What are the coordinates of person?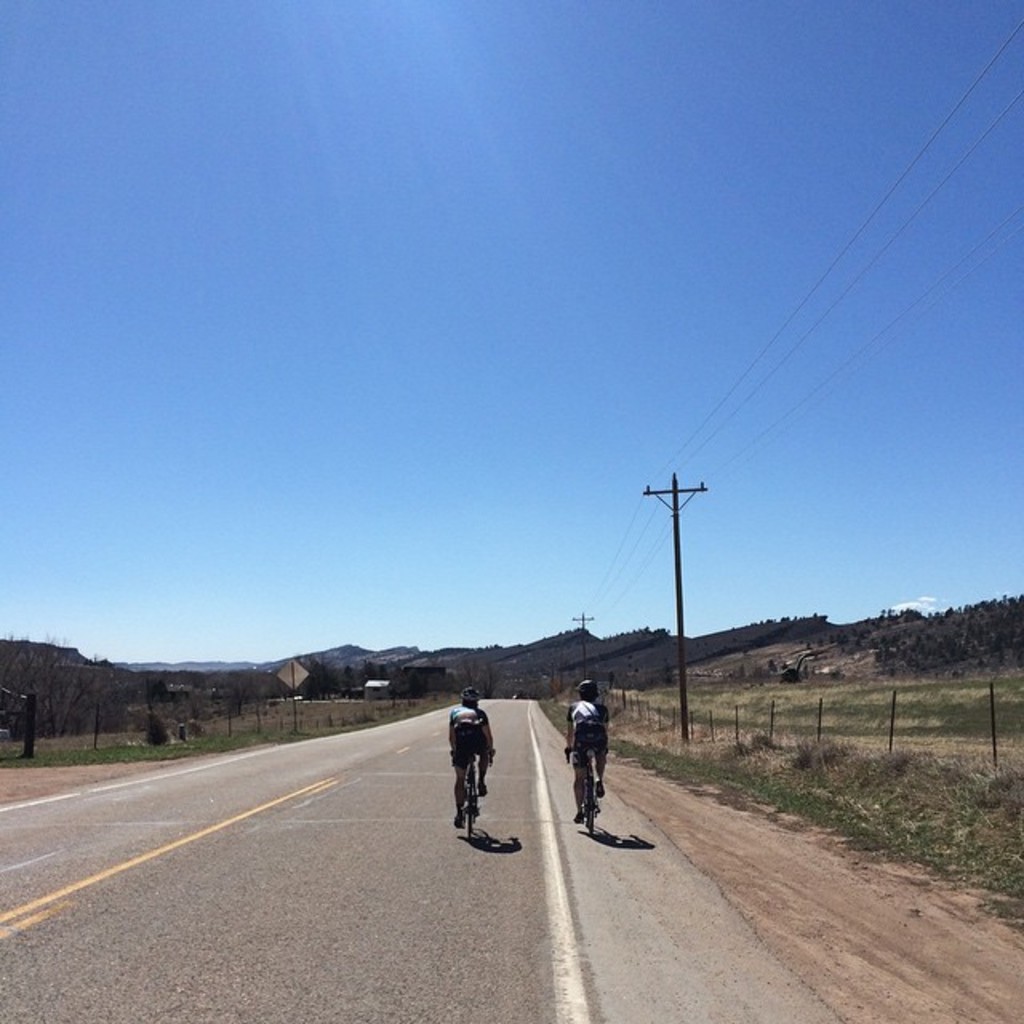
(443,685,496,830).
